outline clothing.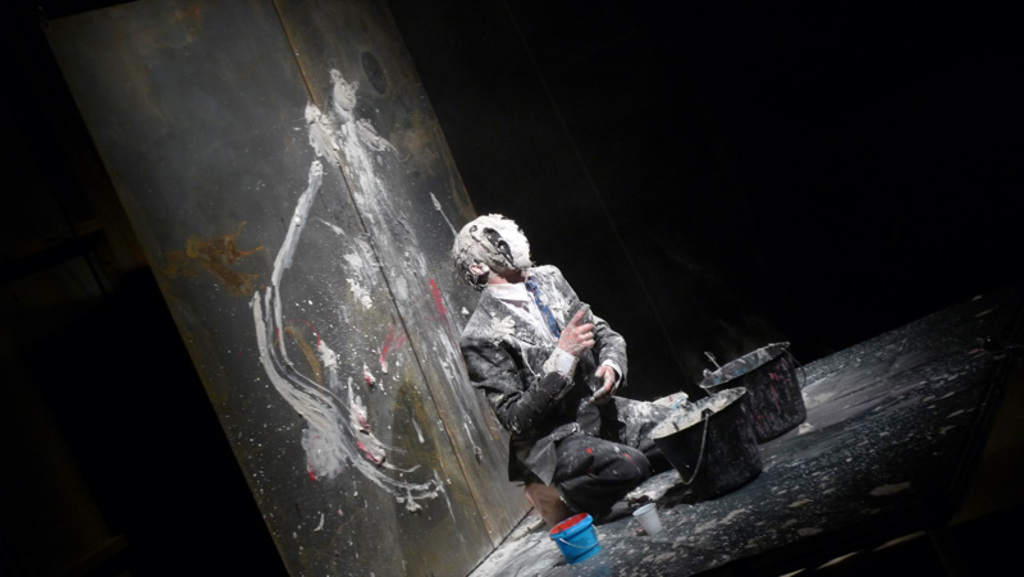
Outline: bbox(458, 262, 671, 484).
